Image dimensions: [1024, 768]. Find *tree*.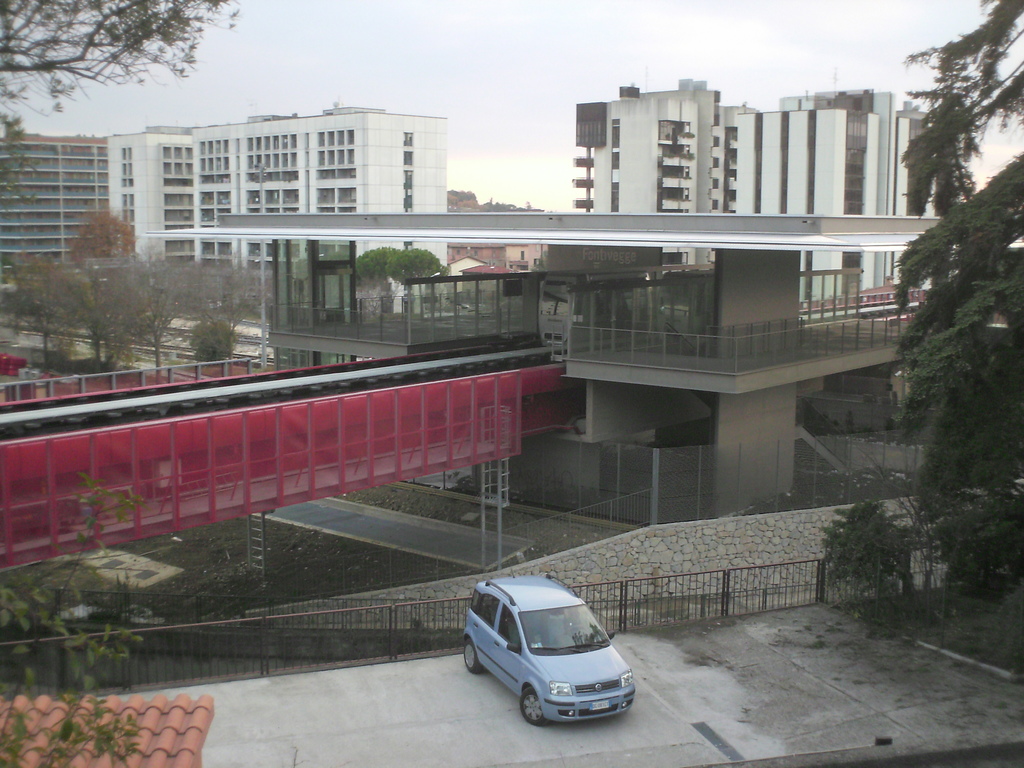
x1=7 y1=249 x2=79 y2=338.
